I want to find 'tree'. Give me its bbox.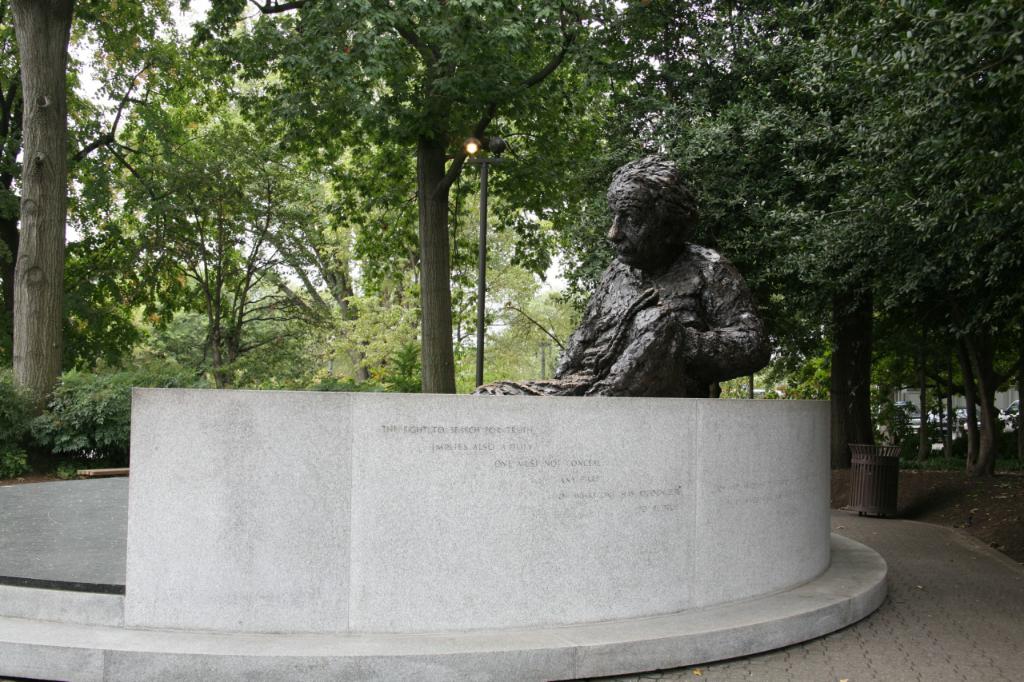
select_region(683, 0, 1023, 497).
